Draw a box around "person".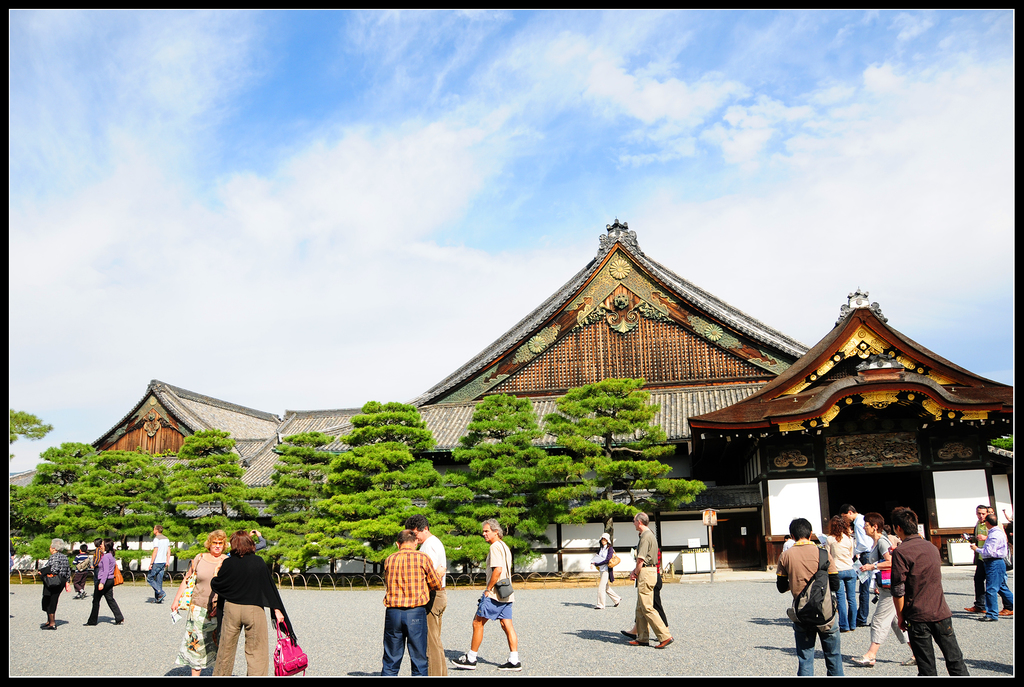
BBox(591, 537, 618, 613).
